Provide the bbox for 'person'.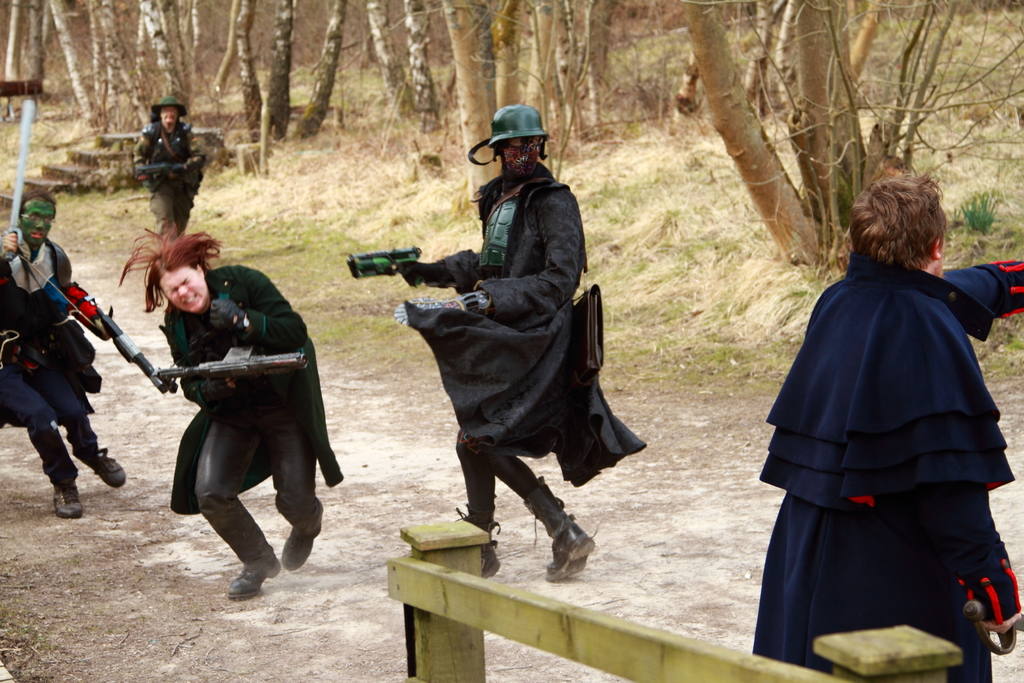
pyautogui.locateOnScreen(127, 97, 206, 255).
